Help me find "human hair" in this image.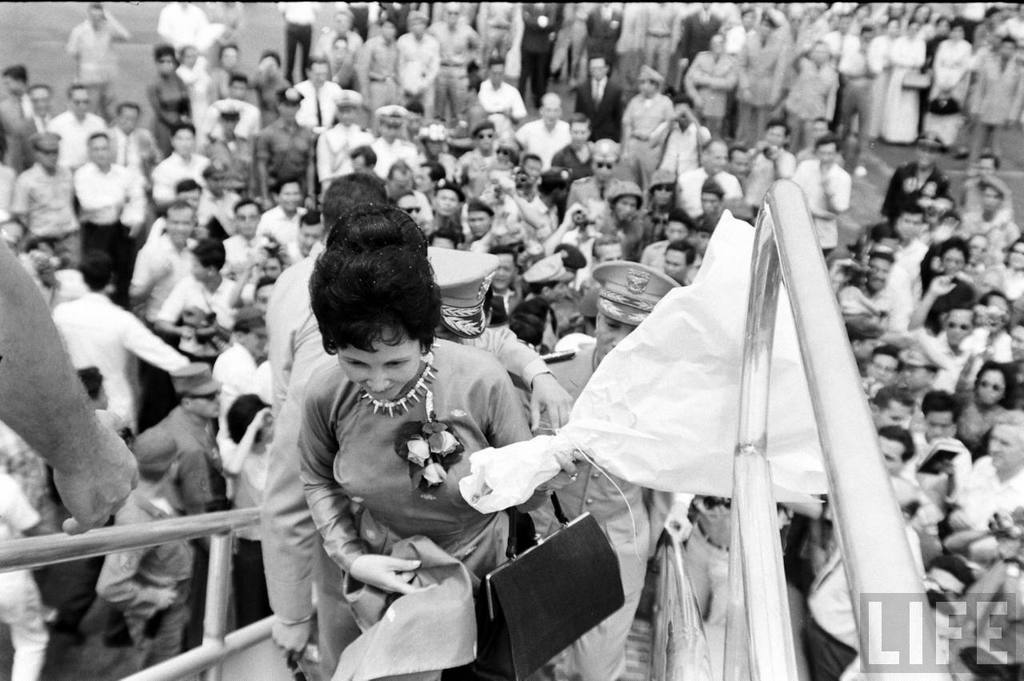
Found it: [x1=306, y1=202, x2=438, y2=356].
